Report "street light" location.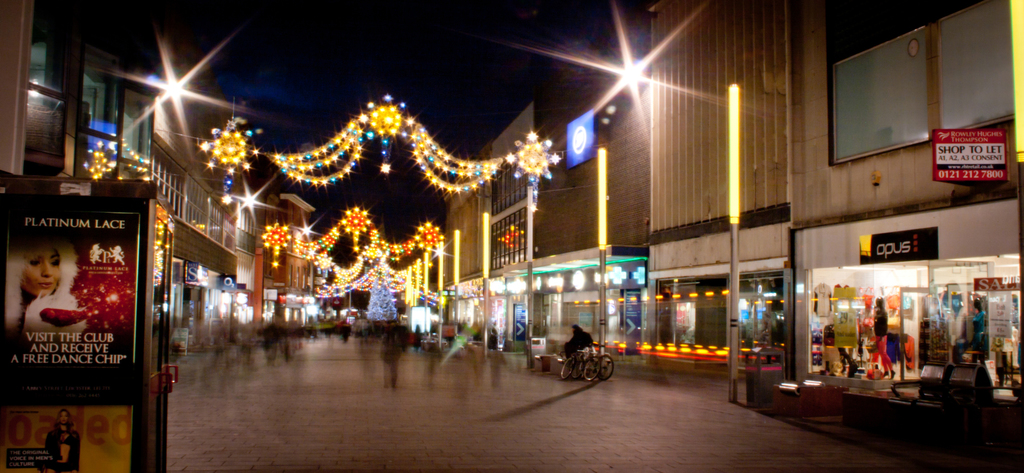
Report: BBox(424, 252, 431, 310).
